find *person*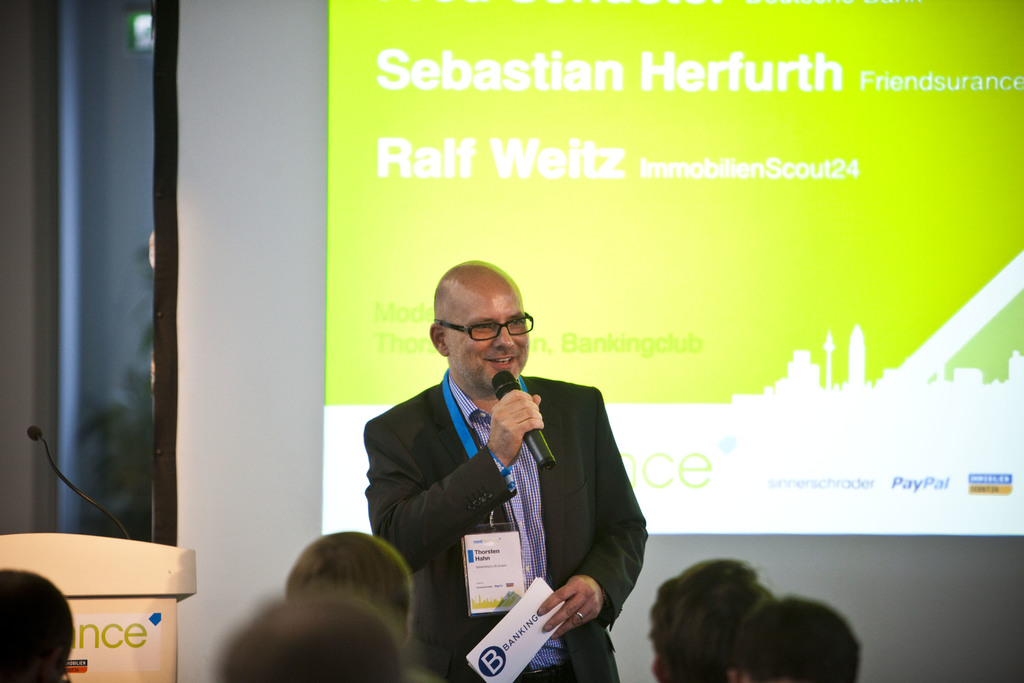
x1=286, y1=523, x2=414, y2=646
